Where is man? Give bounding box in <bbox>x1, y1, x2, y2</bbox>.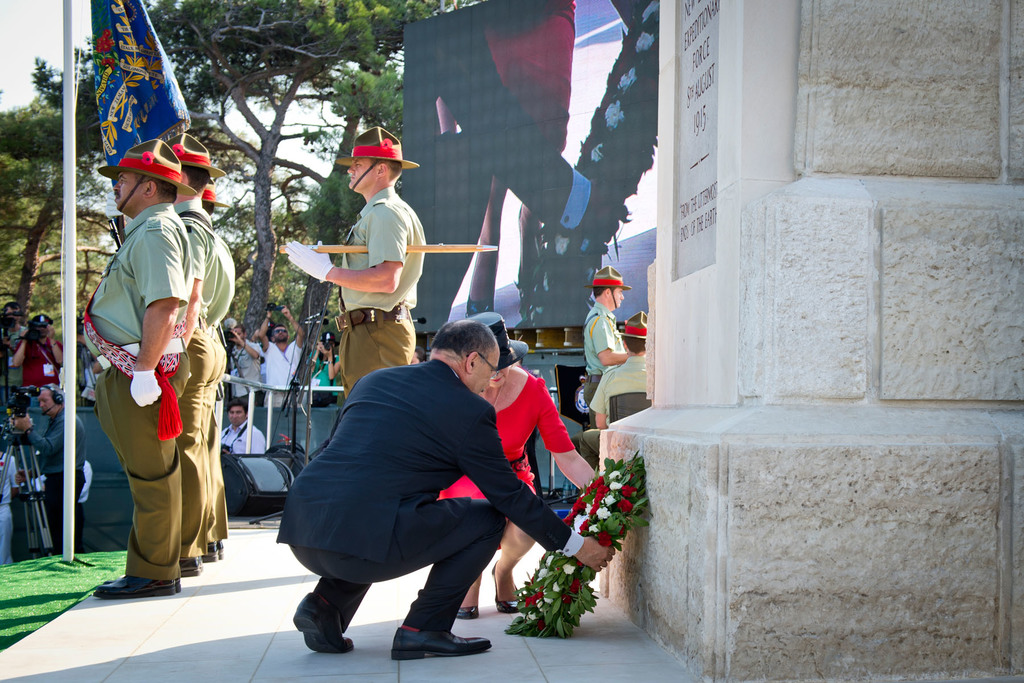
<bbox>14, 311, 65, 388</bbox>.
